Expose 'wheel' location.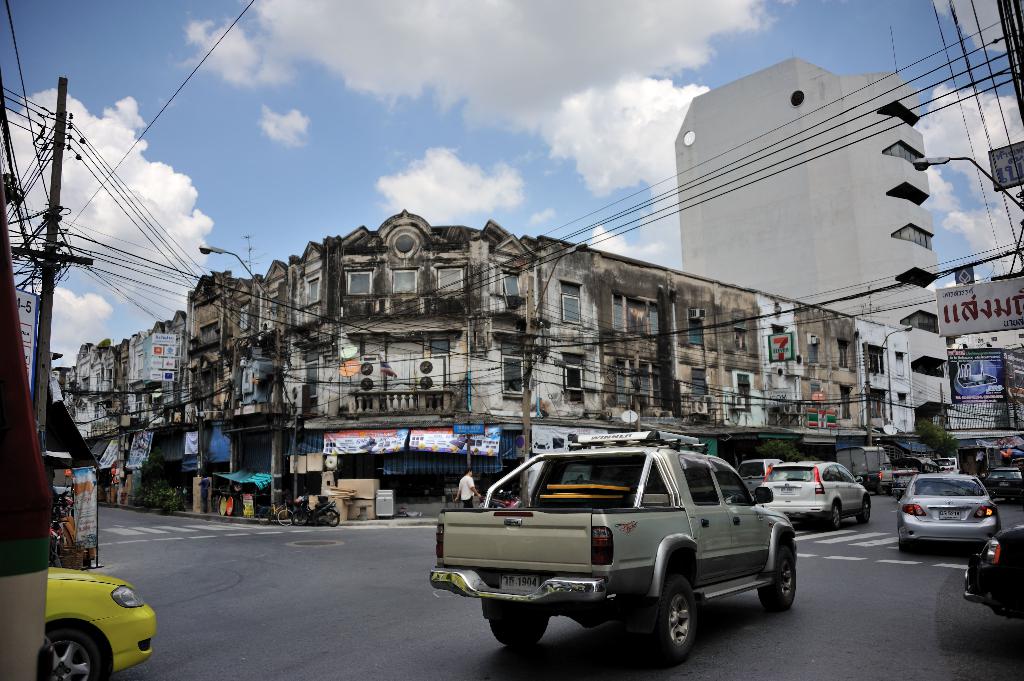
Exposed at {"left": 755, "top": 545, "right": 804, "bottom": 610}.
